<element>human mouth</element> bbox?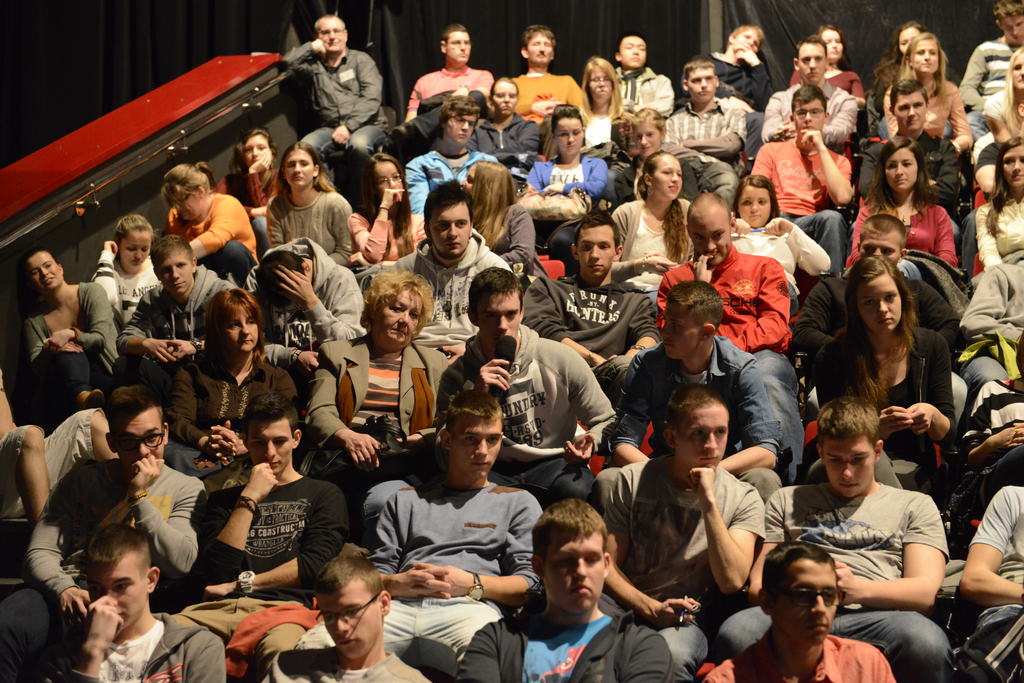
441:242:465:250
